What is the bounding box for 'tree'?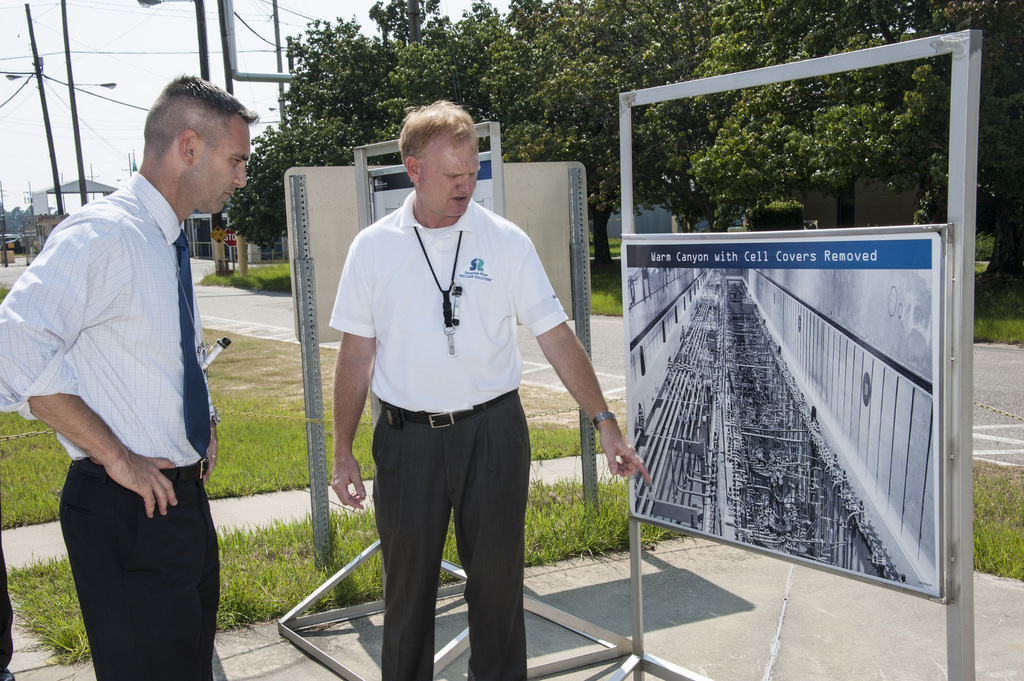
(left=10, top=204, right=25, bottom=231).
